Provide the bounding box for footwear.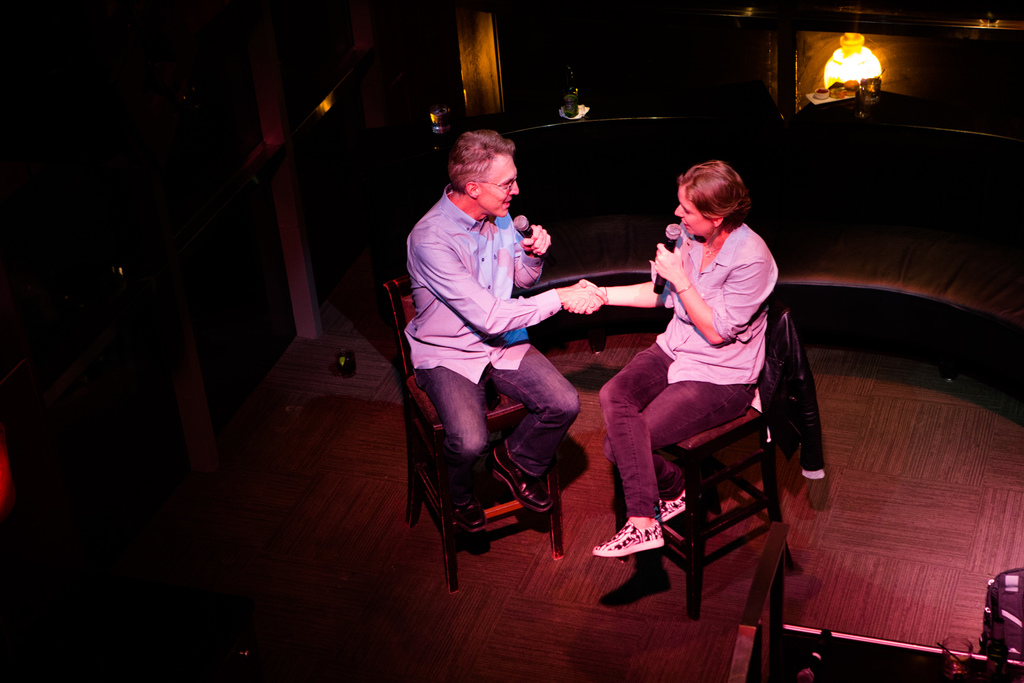
{"left": 650, "top": 491, "right": 687, "bottom": 525}.
